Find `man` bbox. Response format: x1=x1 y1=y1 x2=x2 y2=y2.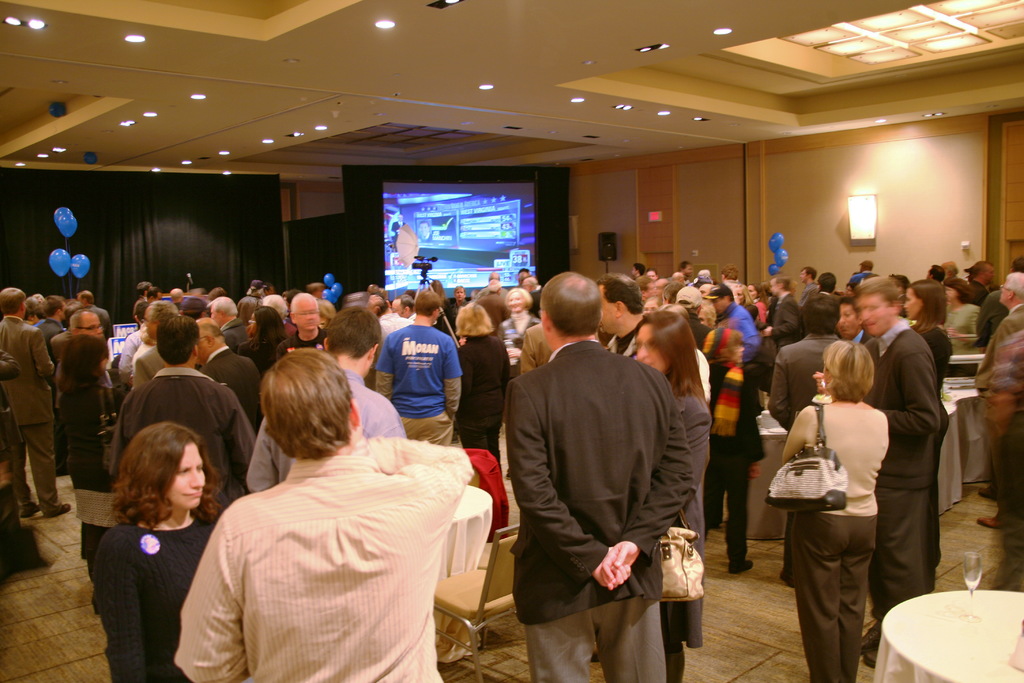
x1=765 y1=294 x2=847 y2=589.
